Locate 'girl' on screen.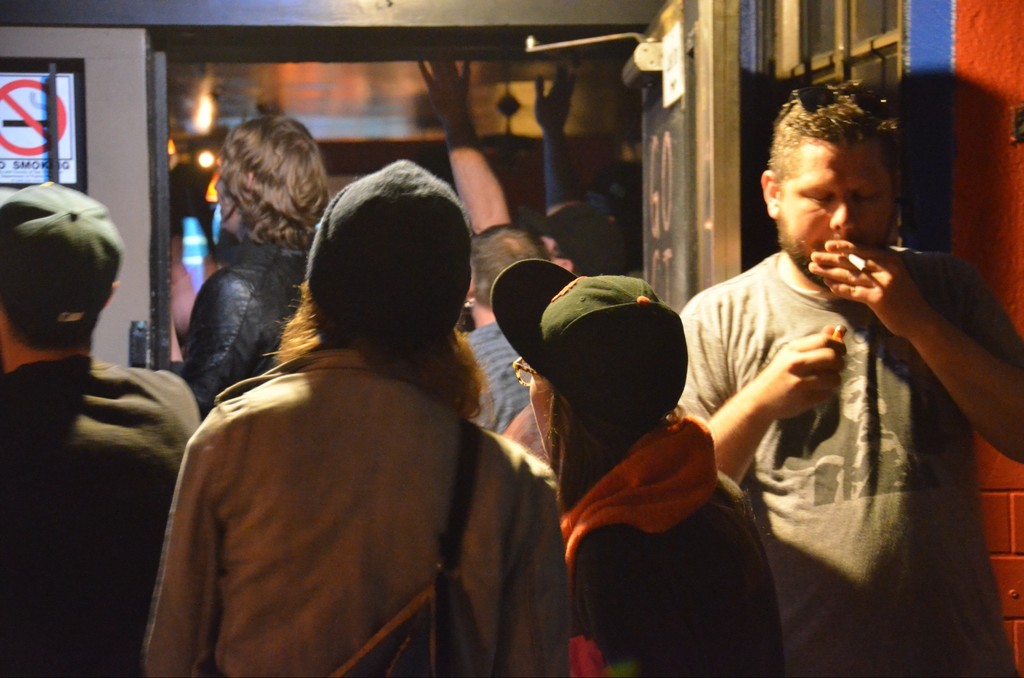
On screen at bbox(141, 157, 570, 677).
